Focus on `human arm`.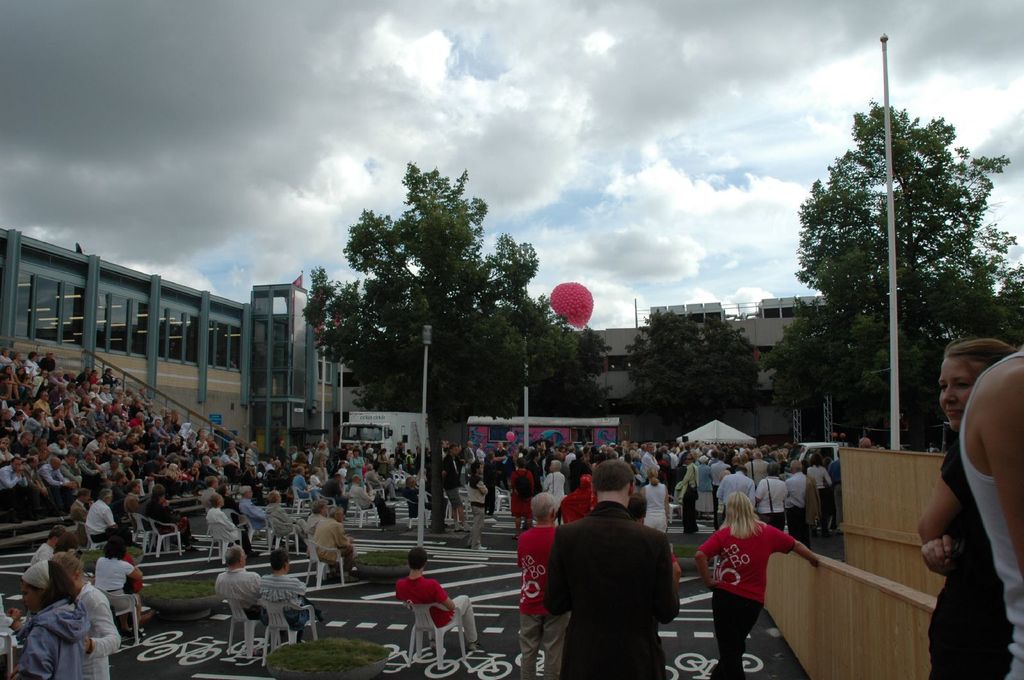
Focused at x1=285 y1=576 x2=309 y2=596.
